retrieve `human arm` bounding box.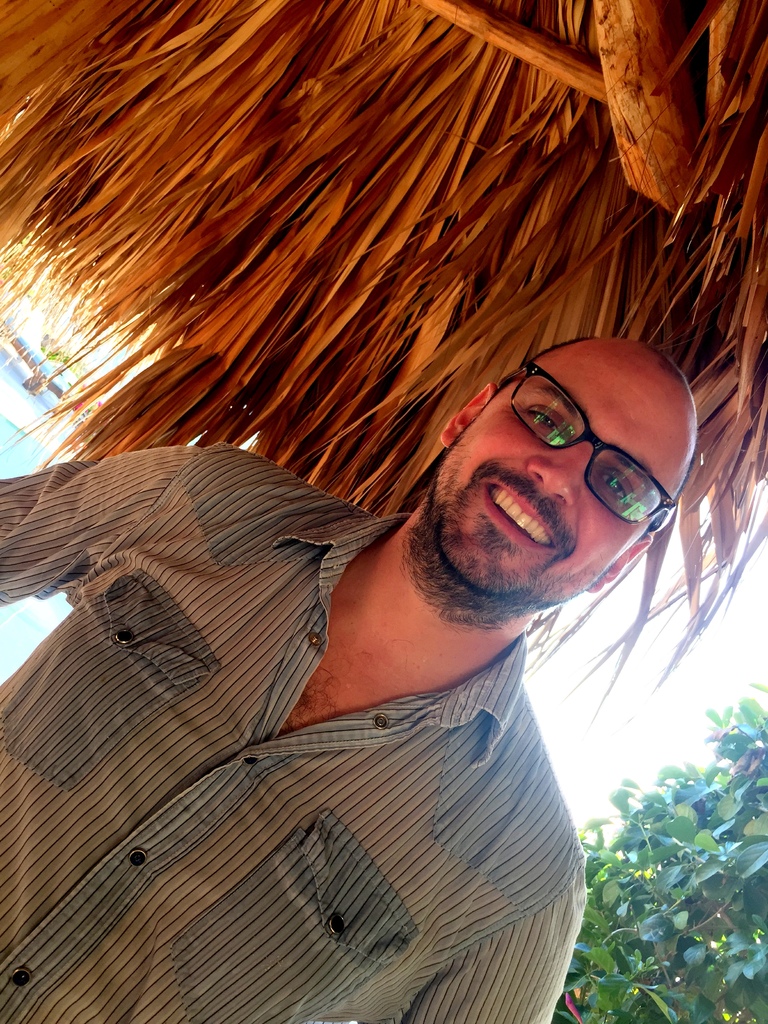
Bounding box: <box>404,861,586,1023</box>.
